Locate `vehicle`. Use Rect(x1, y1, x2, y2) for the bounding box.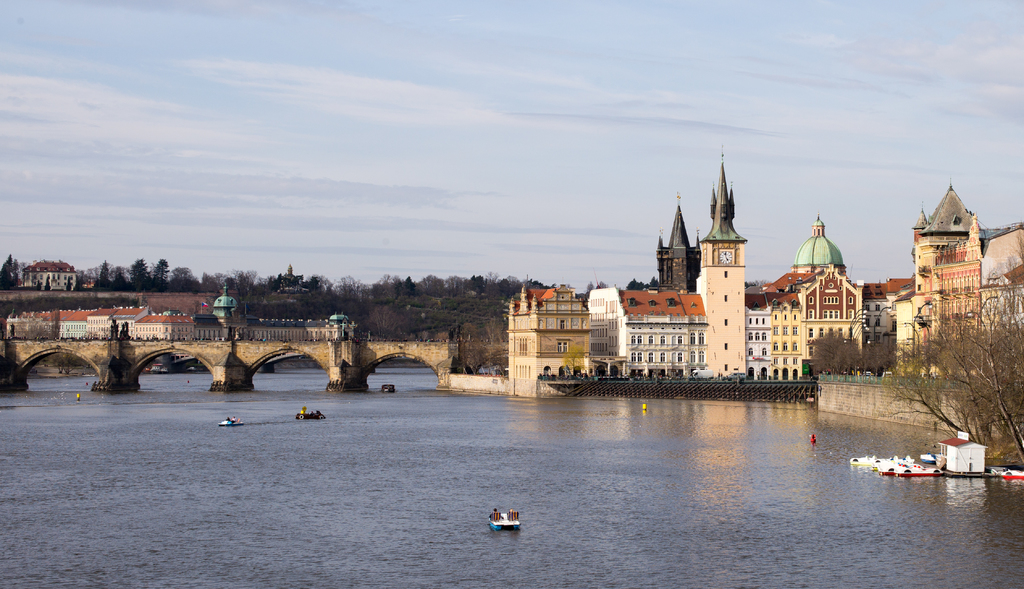
Rect(876, 462, 940, 476).
